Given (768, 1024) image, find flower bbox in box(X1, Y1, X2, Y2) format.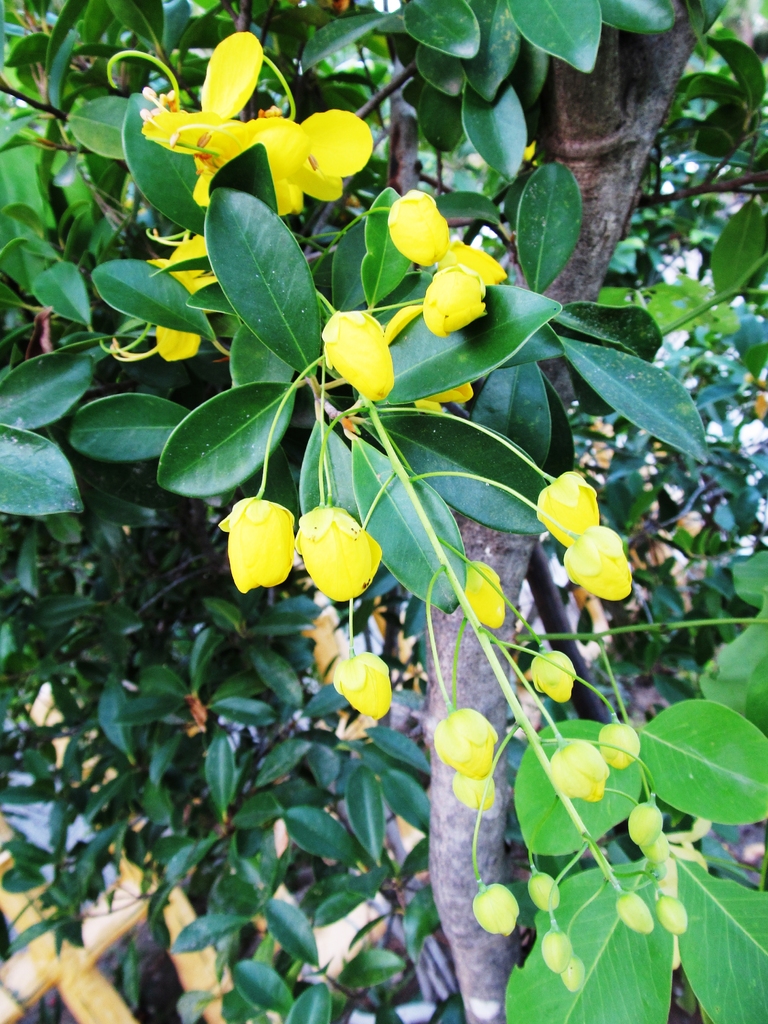
box(324, 302, 384, 404).
